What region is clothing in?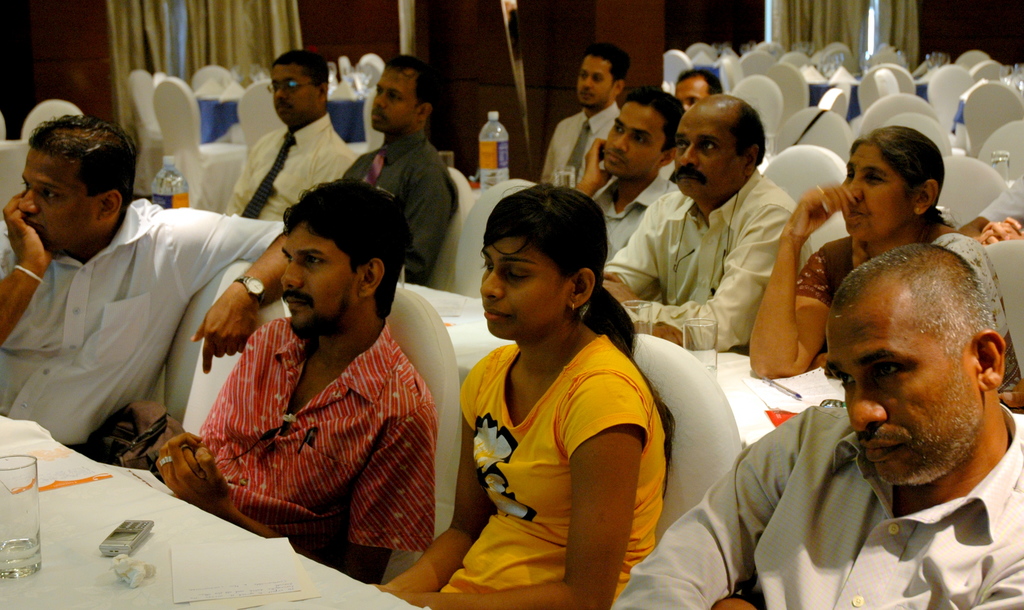
select_region(659, 162, 677, 181).
